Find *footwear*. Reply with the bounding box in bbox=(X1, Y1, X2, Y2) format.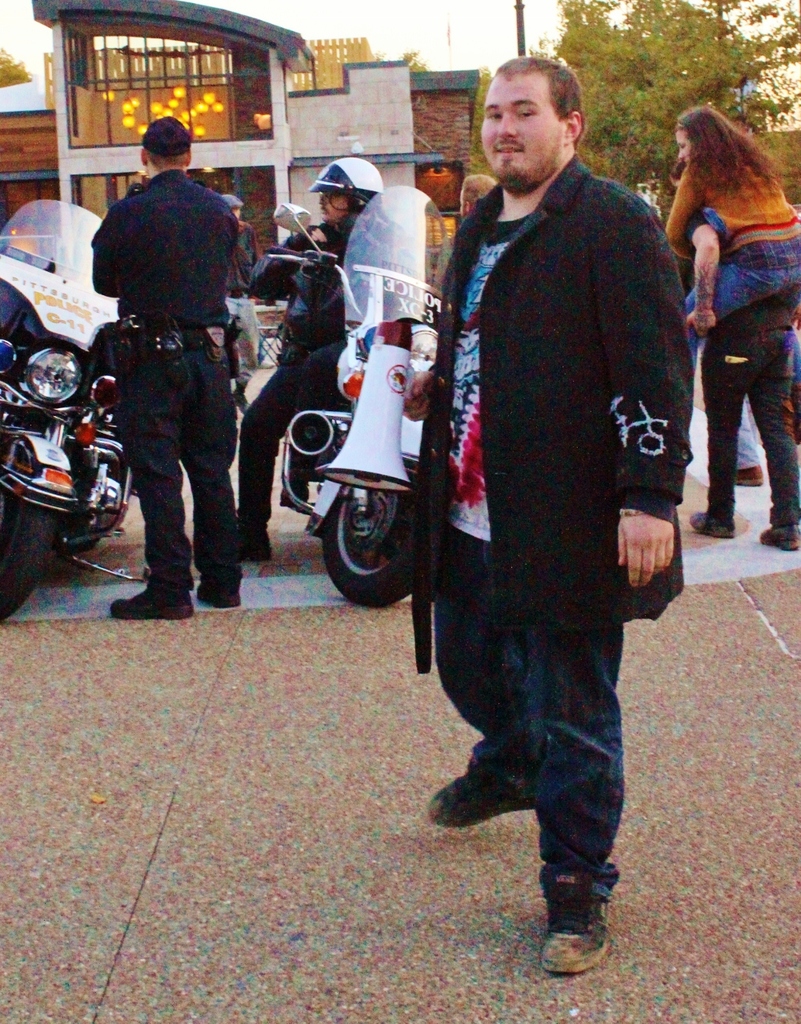
bbox=(101, 574, 199, 623).
